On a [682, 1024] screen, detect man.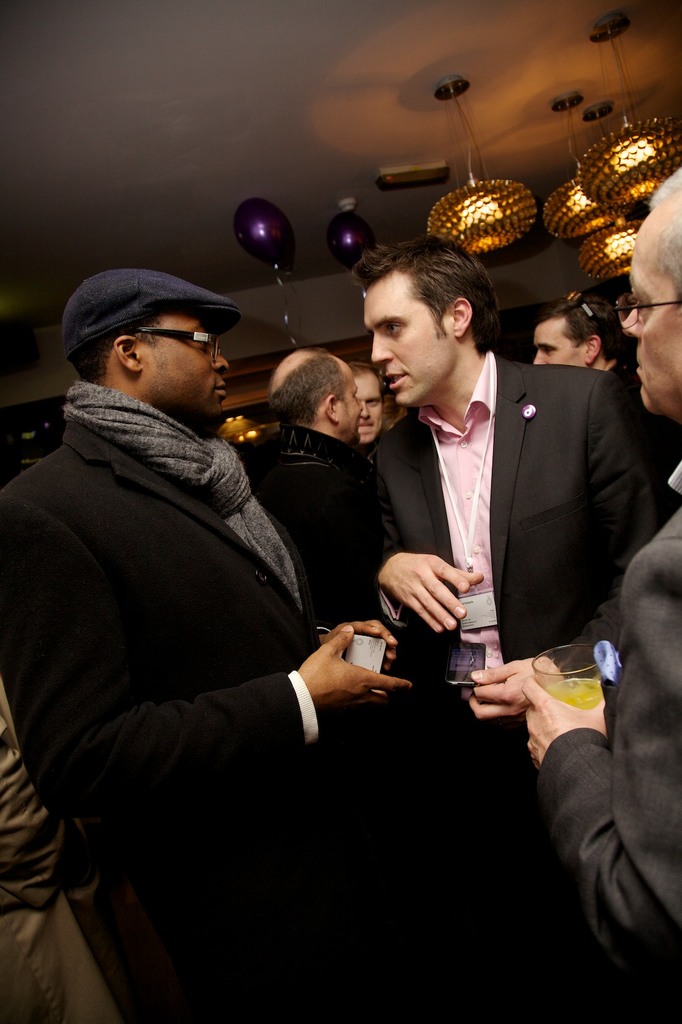
{"left": 529, "top": 298, "right": 634, "bottom": 378}.
